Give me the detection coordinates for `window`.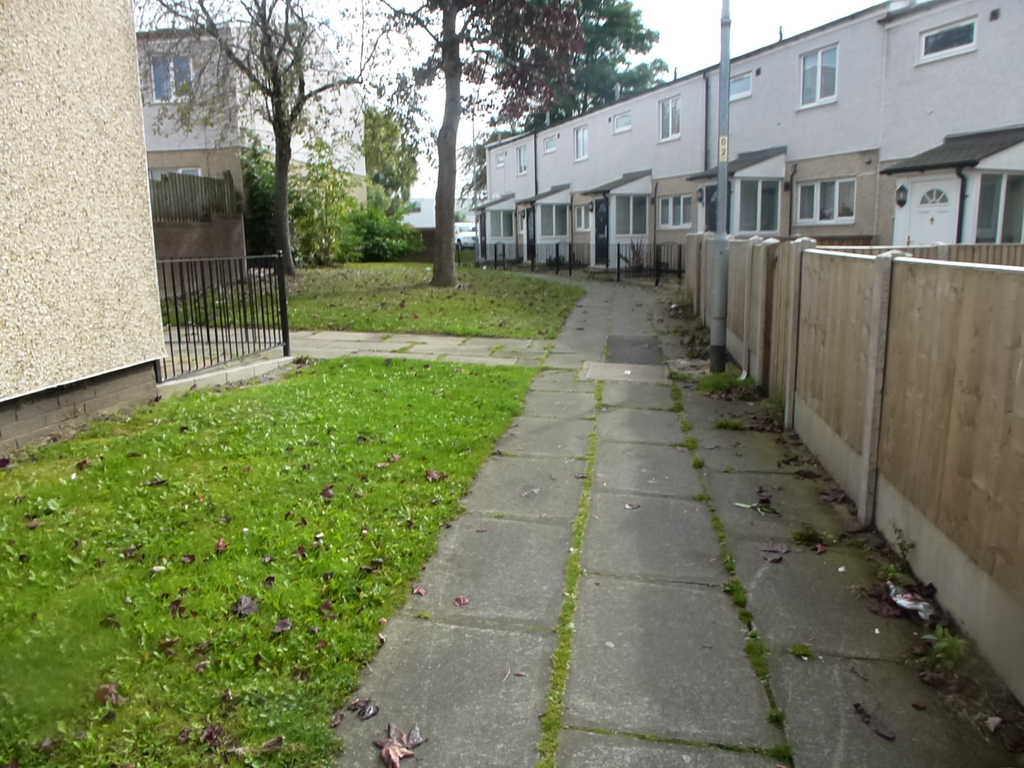
[572, 201, 599, 230].
